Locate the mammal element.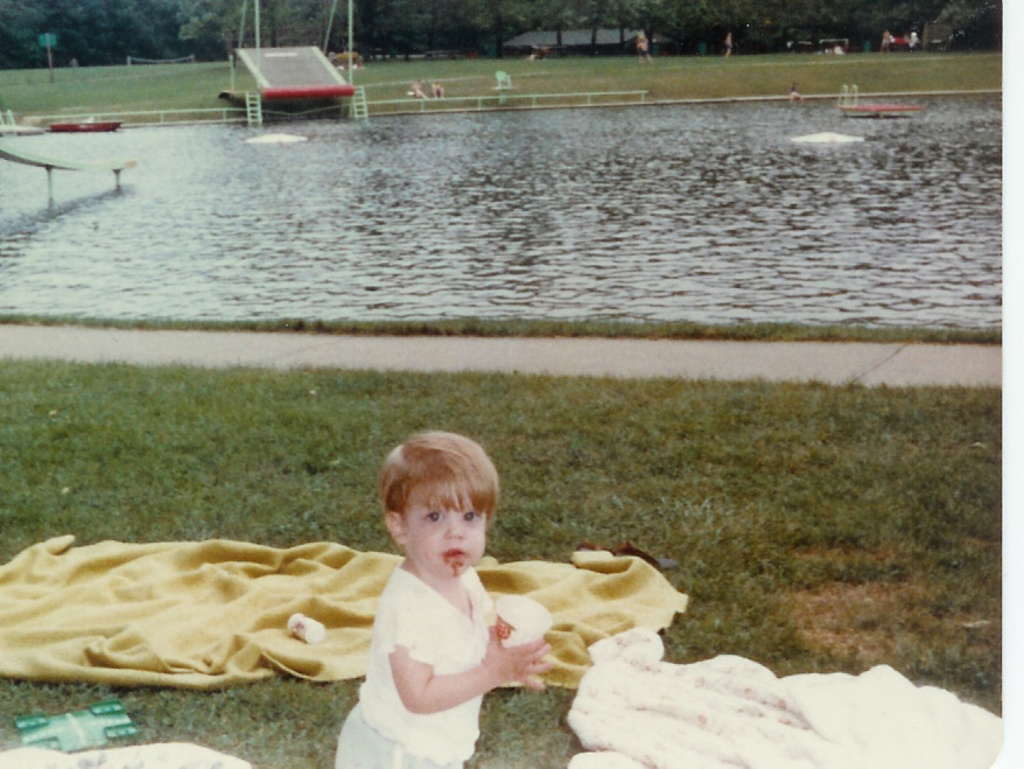
Element bbox: bbox=(316, 431, 570, 754).
